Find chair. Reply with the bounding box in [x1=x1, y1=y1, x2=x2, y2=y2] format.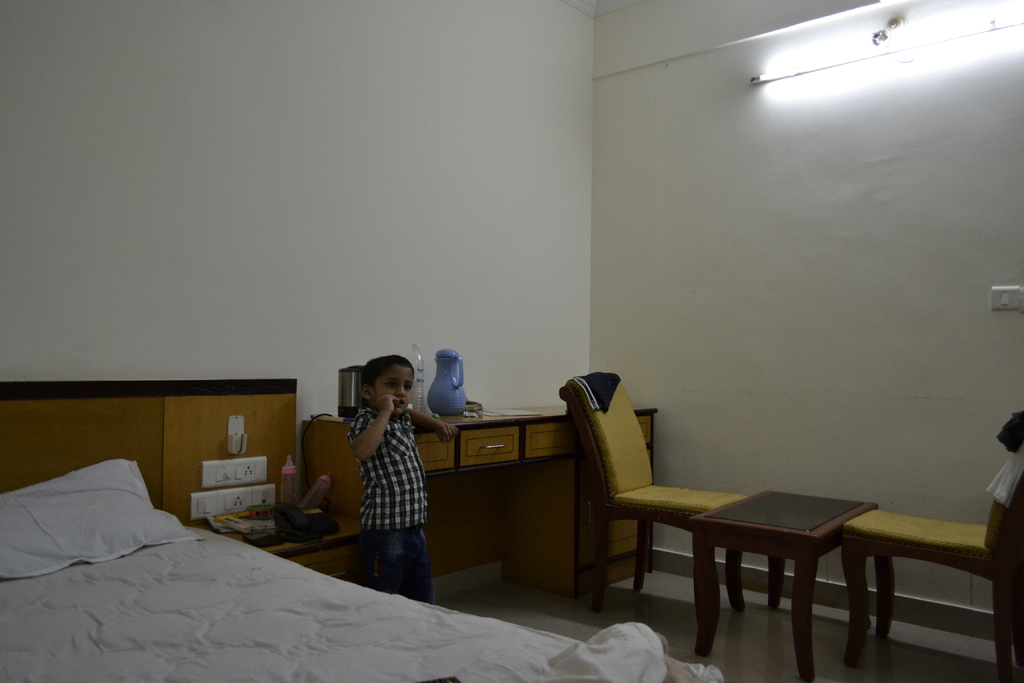
[x1=543, y1=372, x2=788, y2=644].
